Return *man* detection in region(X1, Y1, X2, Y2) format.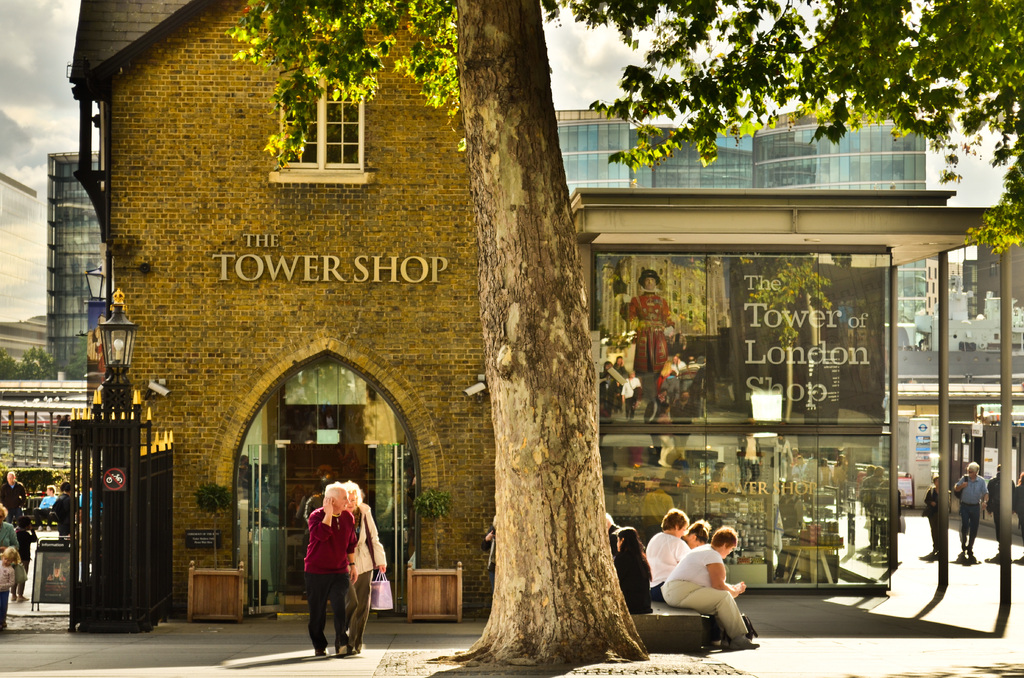
region(281, 480, 367, 661).
